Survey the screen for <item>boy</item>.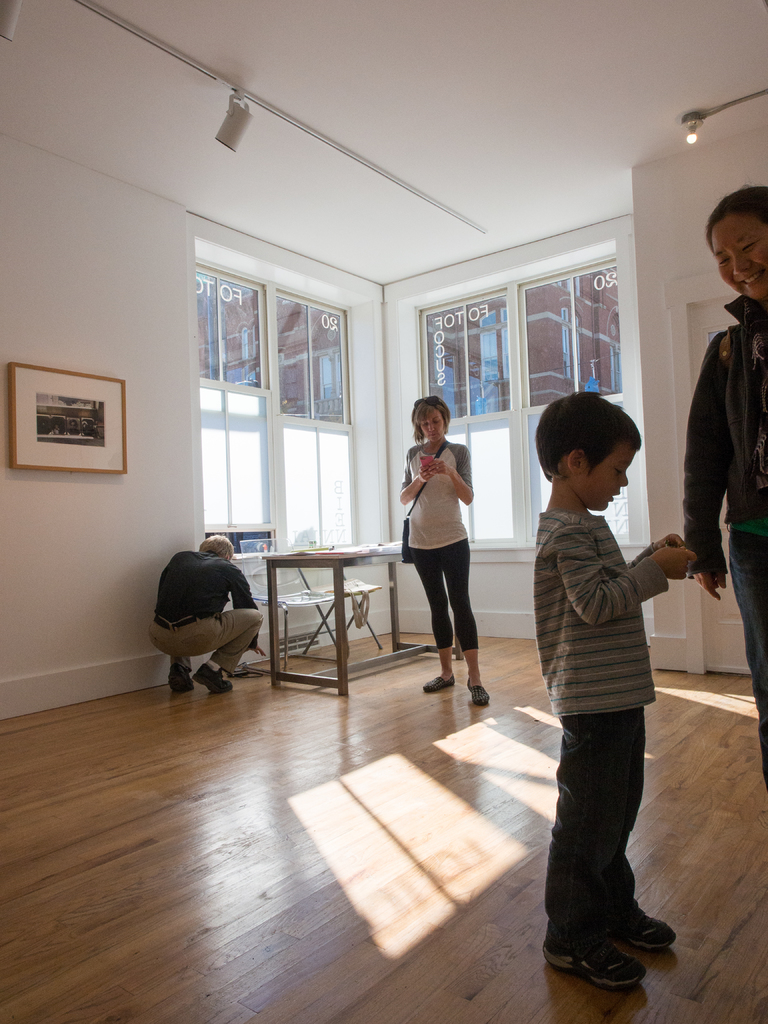
Survey found: (x1=531, y1=395, x2=700, y2=990).
